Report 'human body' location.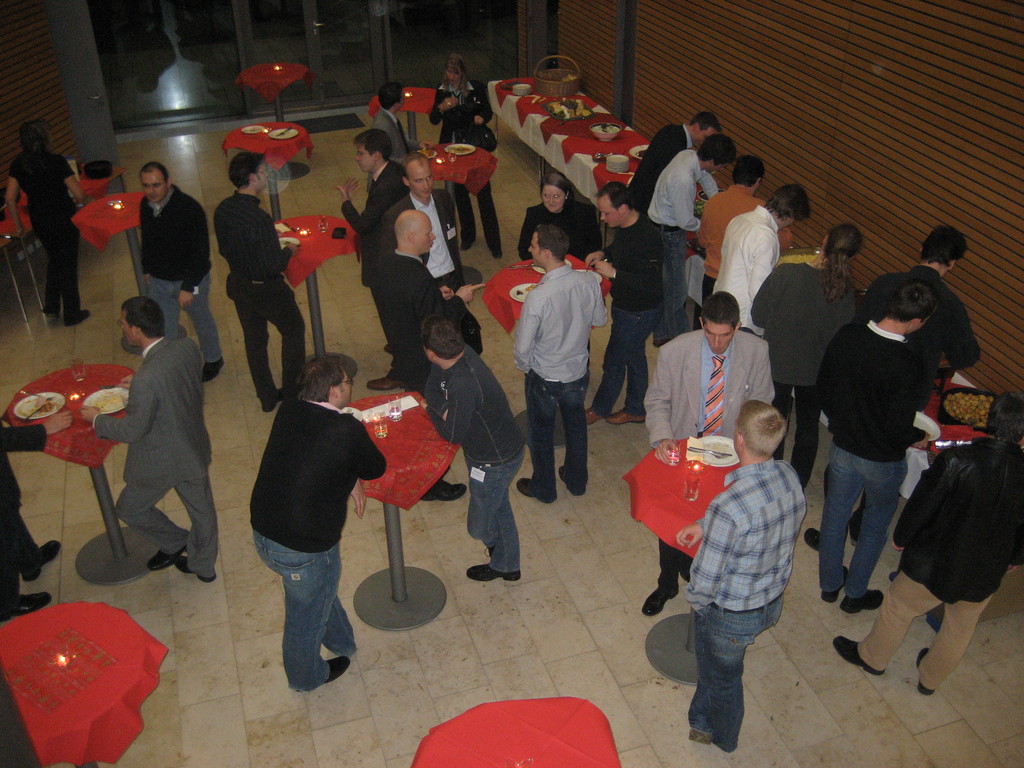
Report: (640,283,779,619).
